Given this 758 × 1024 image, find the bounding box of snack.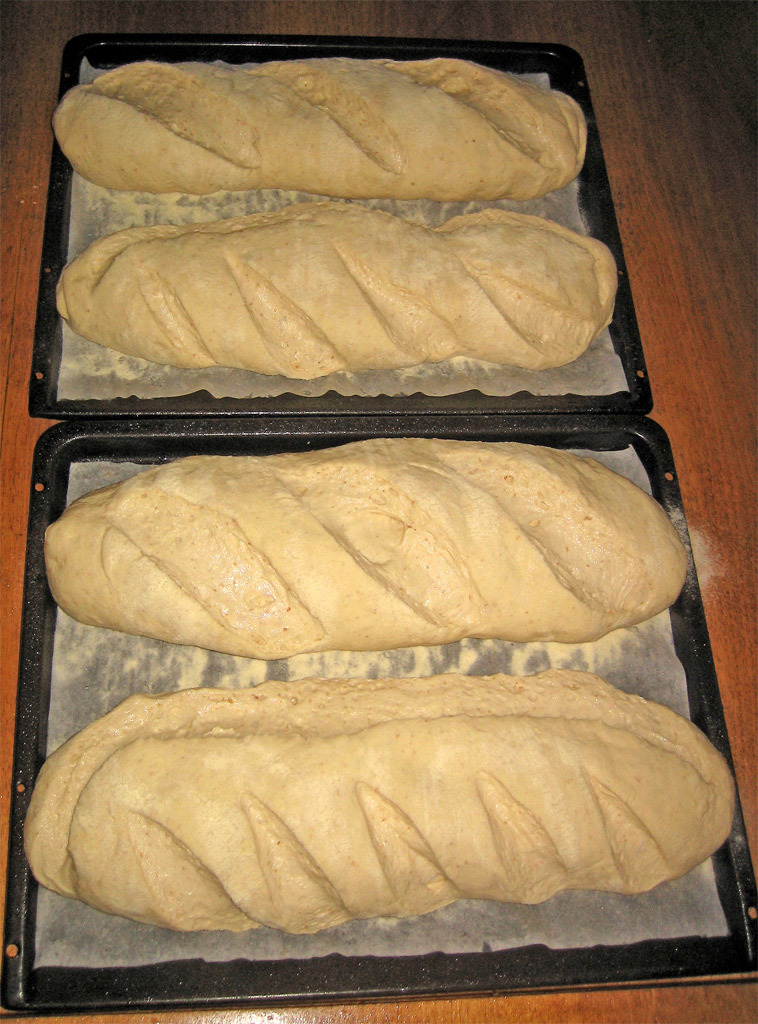
59/40/580/199.
